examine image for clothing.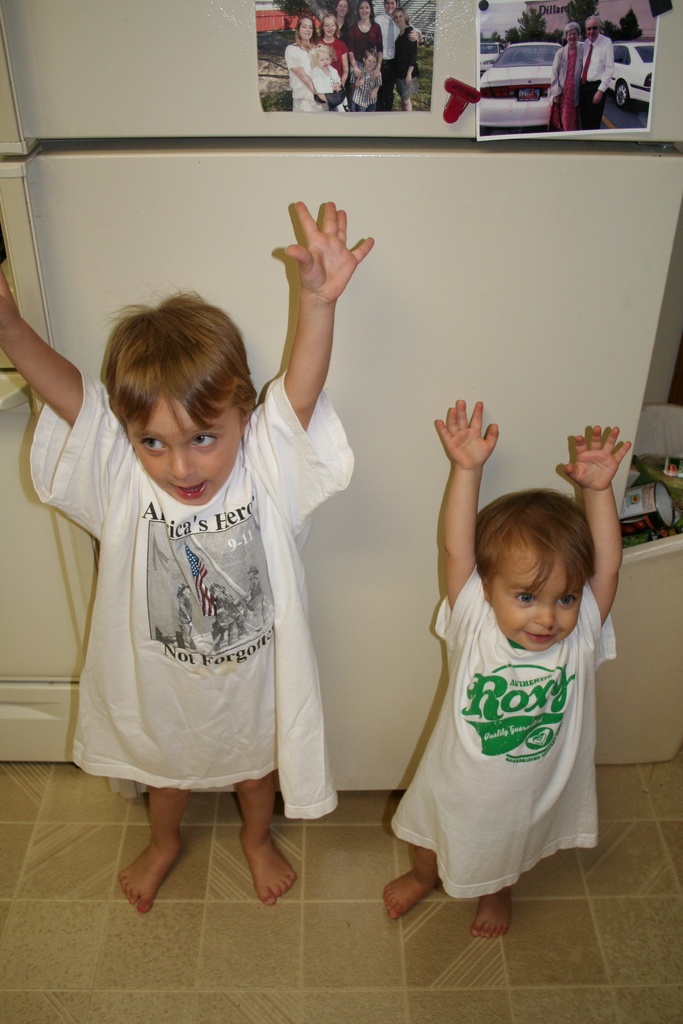
Examination result: x1=582, y1=30, x2=614, y2=128.
